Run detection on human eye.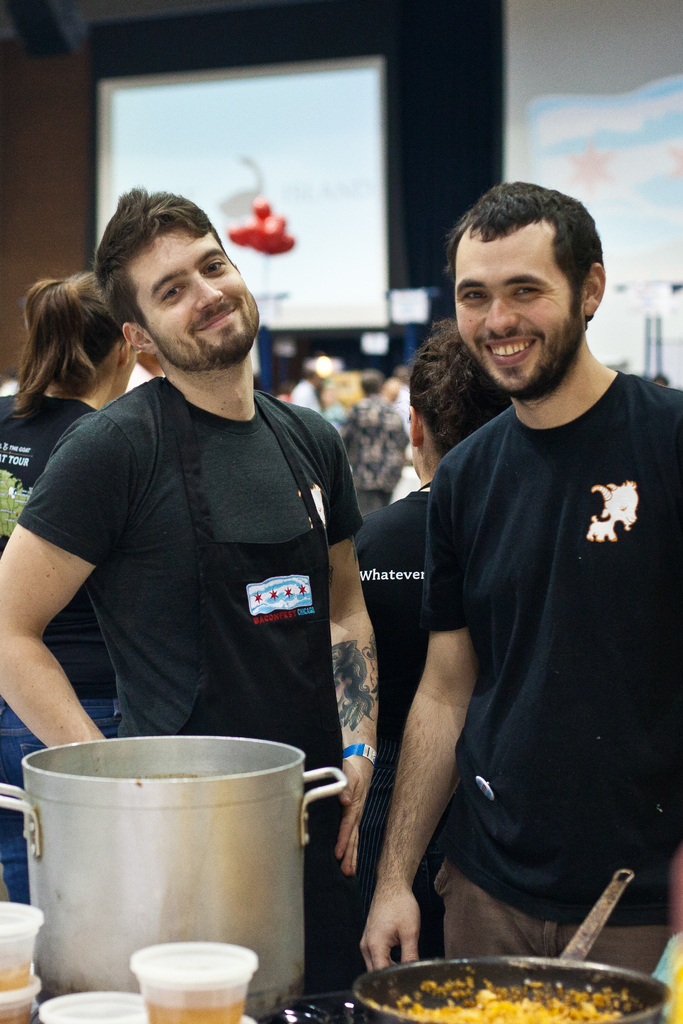
Result: (458,287,490,304).
